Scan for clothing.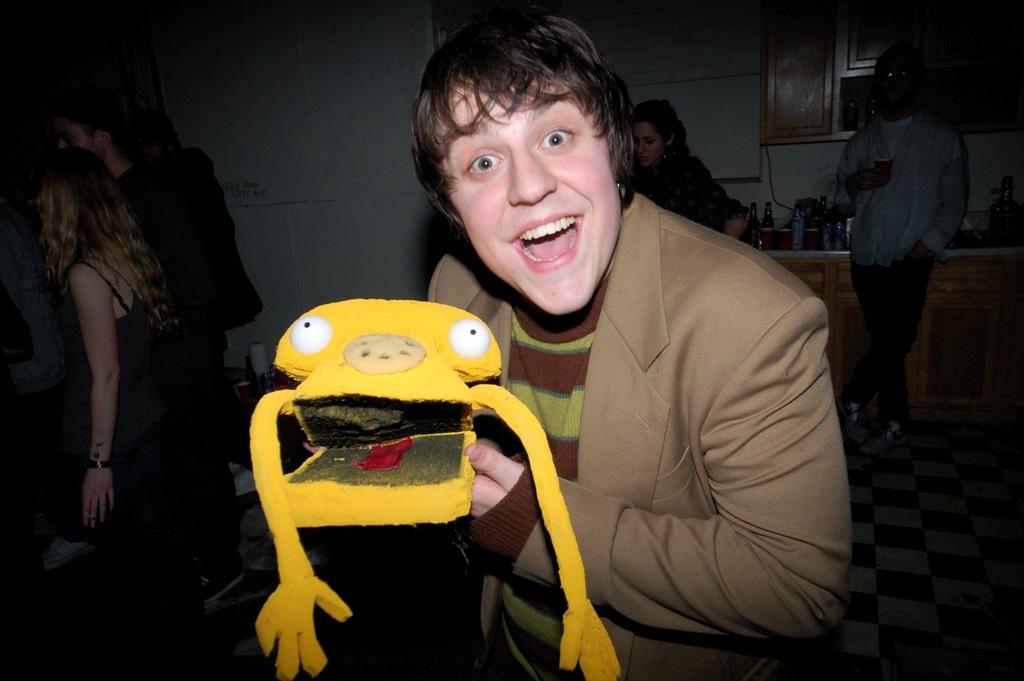
Scan result: 118:164:243:560.
